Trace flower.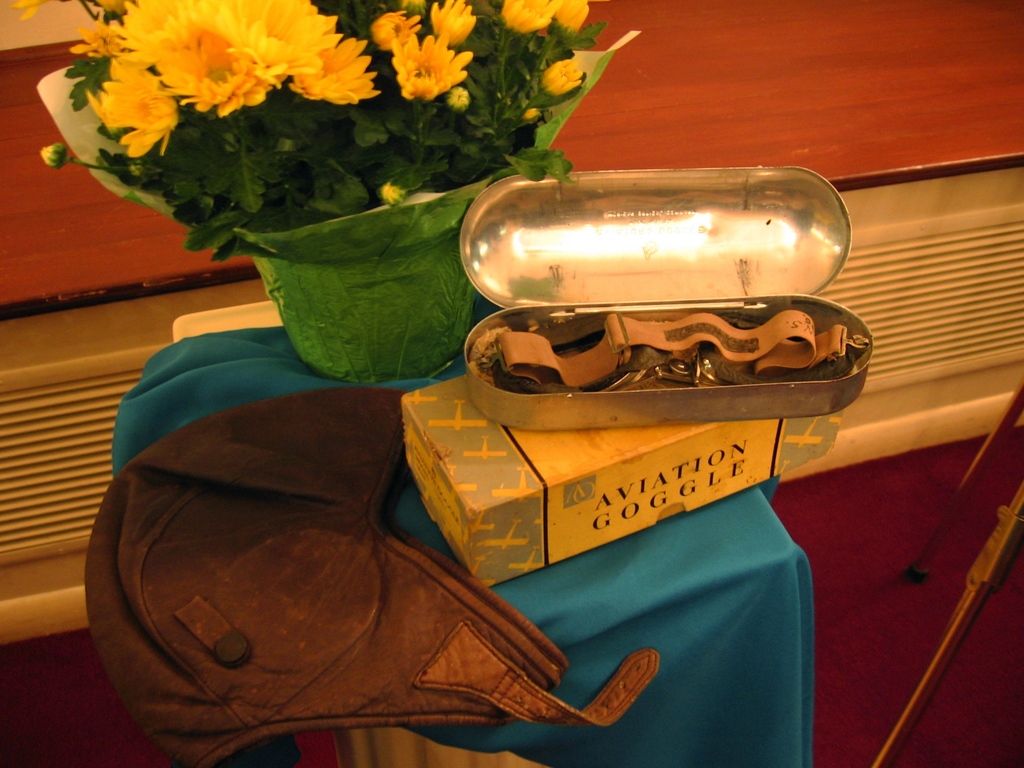
Traced to region(31, 147, 60, 166).
